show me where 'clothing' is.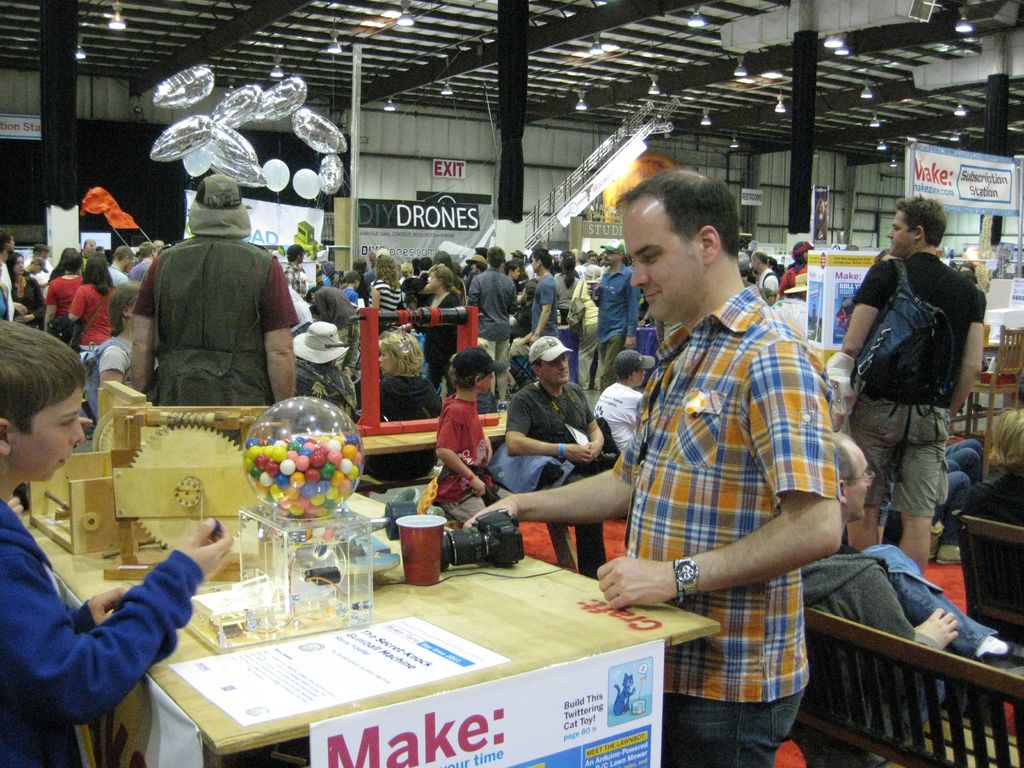
'clothing' is at region(604, 258, 637, 388).
